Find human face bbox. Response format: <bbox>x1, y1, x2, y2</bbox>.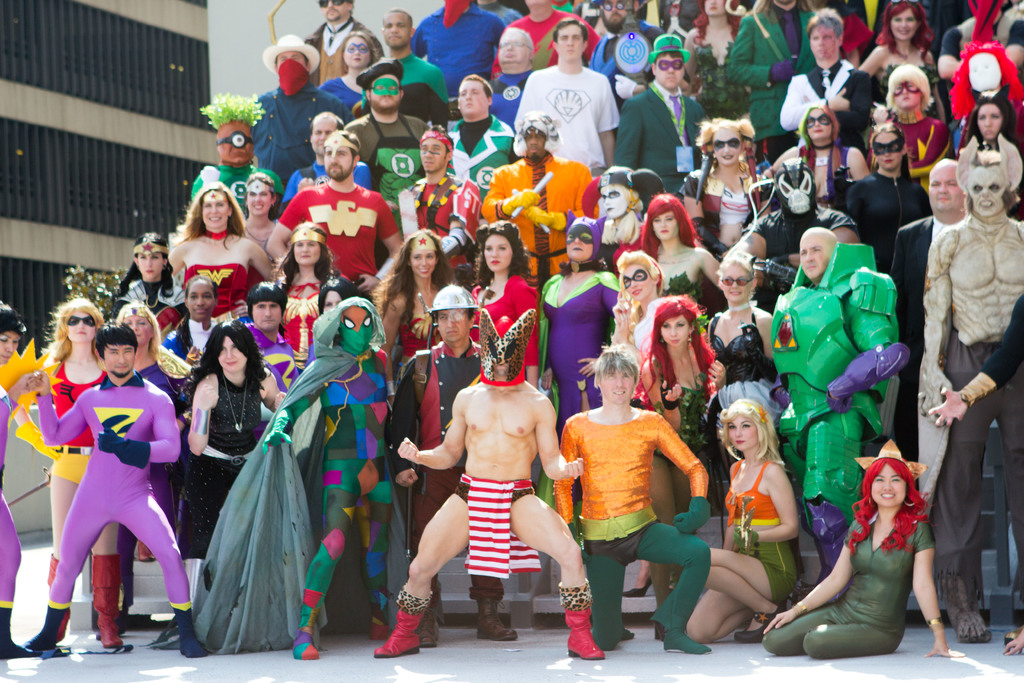
<bbox>977, 103, 1004, 137</bbox>.
